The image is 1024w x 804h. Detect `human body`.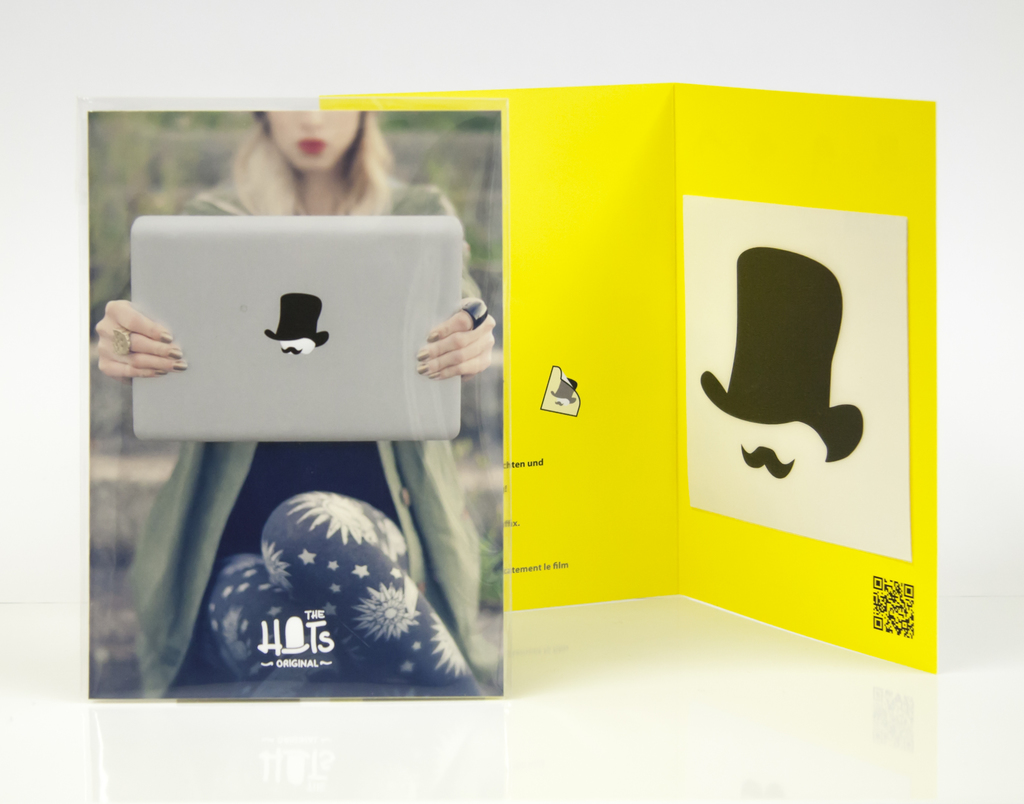
Detection: x1=95 y1=113 x2=483 y2=696.
